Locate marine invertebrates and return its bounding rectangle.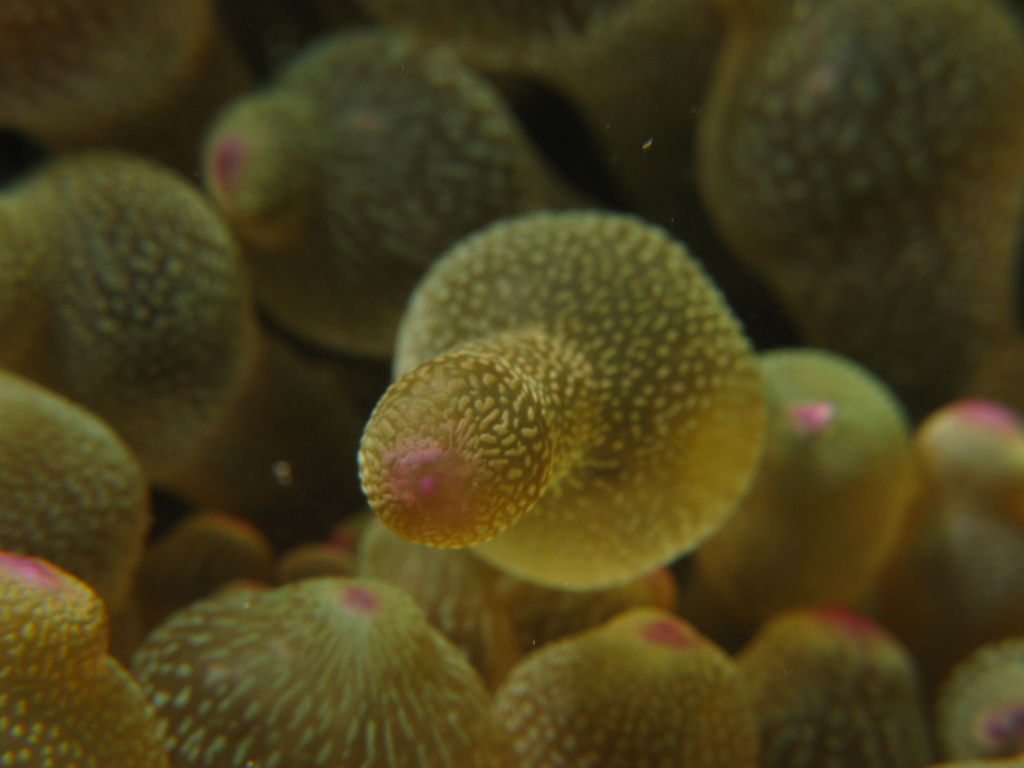
[0,145,381,505].
